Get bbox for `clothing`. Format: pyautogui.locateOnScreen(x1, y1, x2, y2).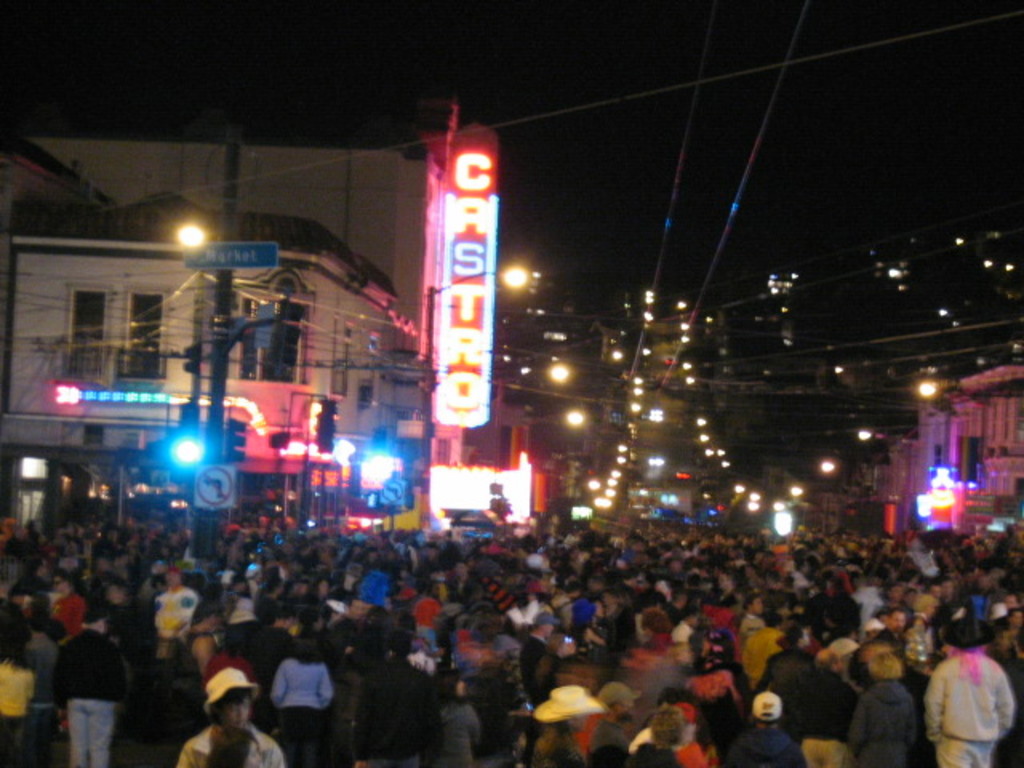
pyautogui.locateOnScreen(826, 592, 858, 645).
